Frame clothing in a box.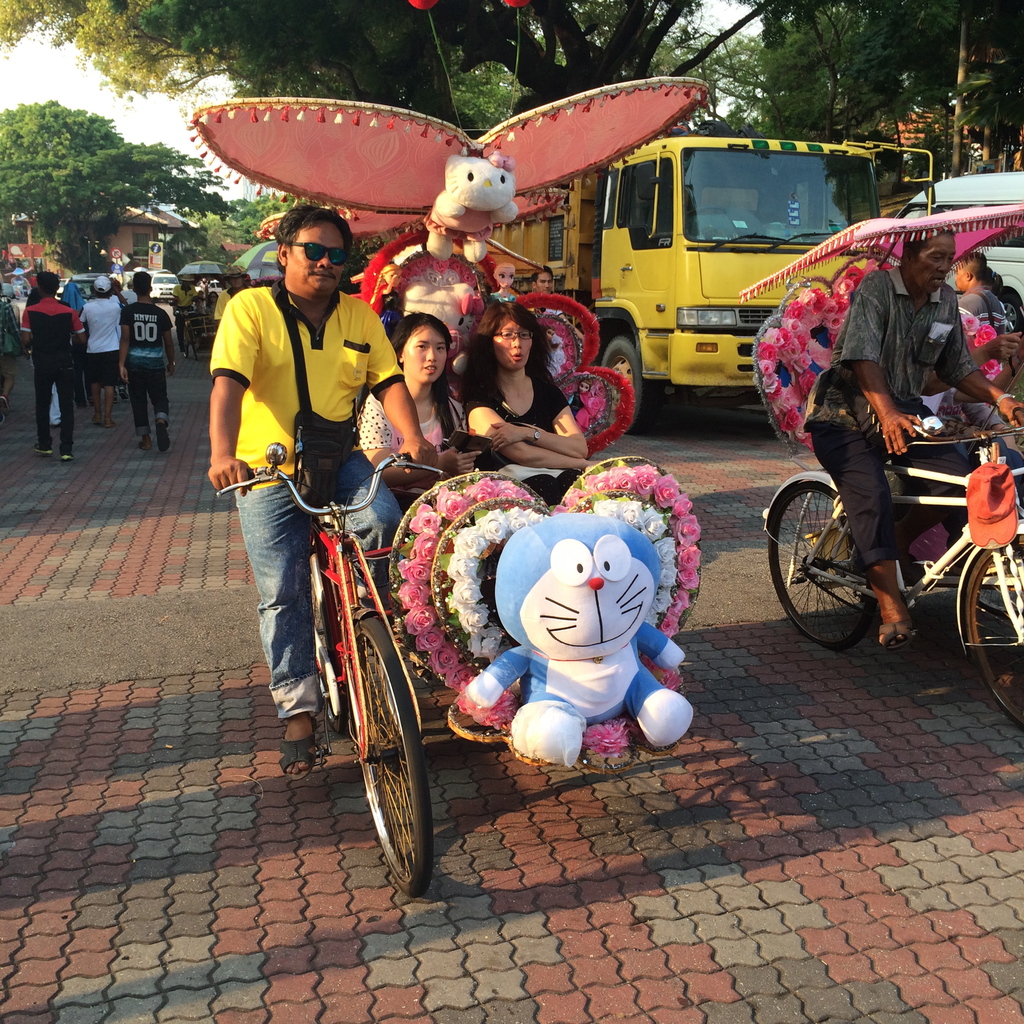
810:276:964:584.
